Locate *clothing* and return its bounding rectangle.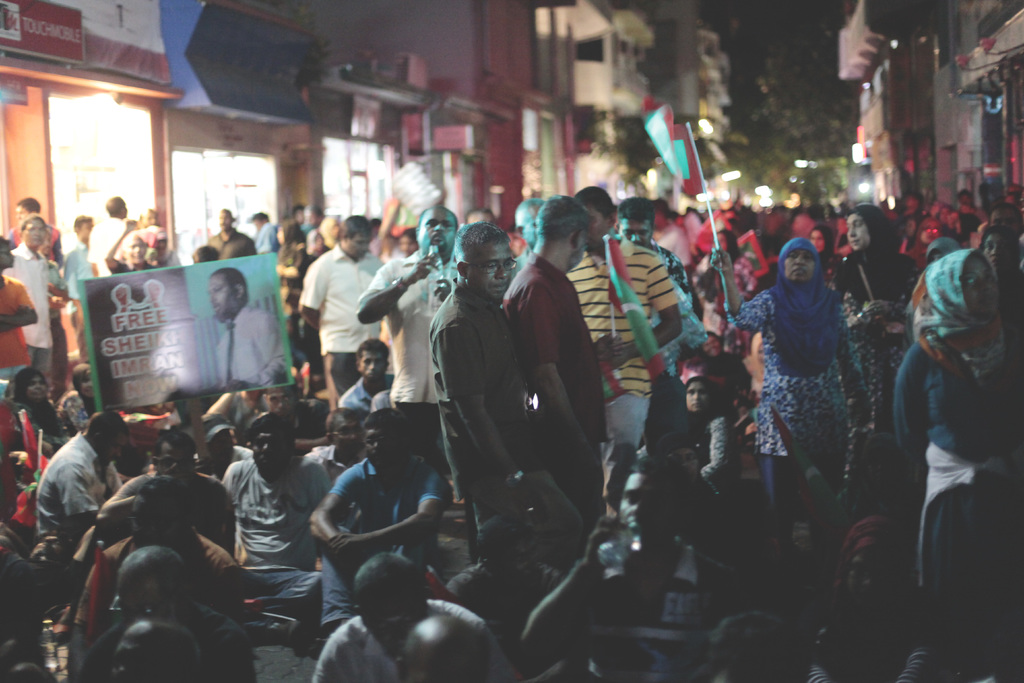
{"x1": 427, "y1": 279, "x2": 584, "y2": 562}.
